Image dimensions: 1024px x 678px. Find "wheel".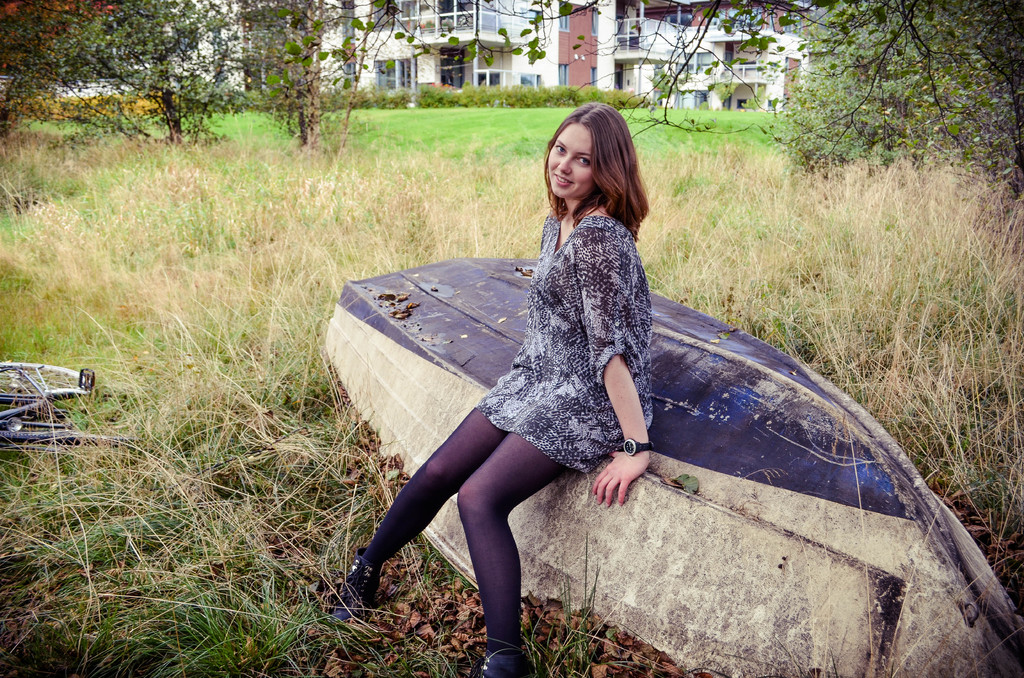
0:351:94:395.
